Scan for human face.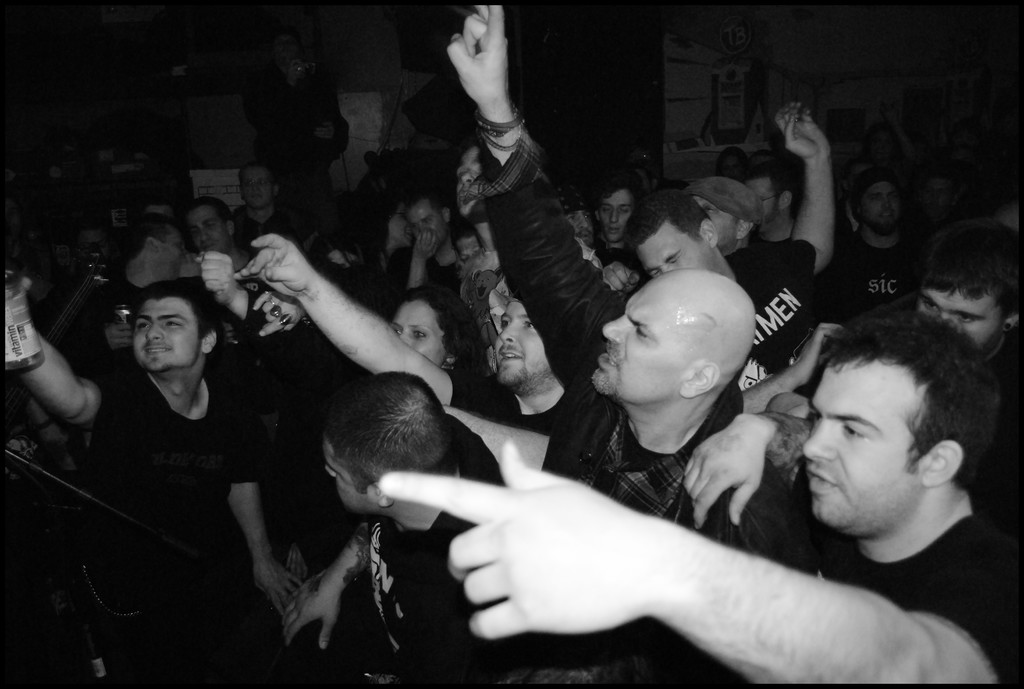
Scan result: box=[388, 202, 415, 247].
